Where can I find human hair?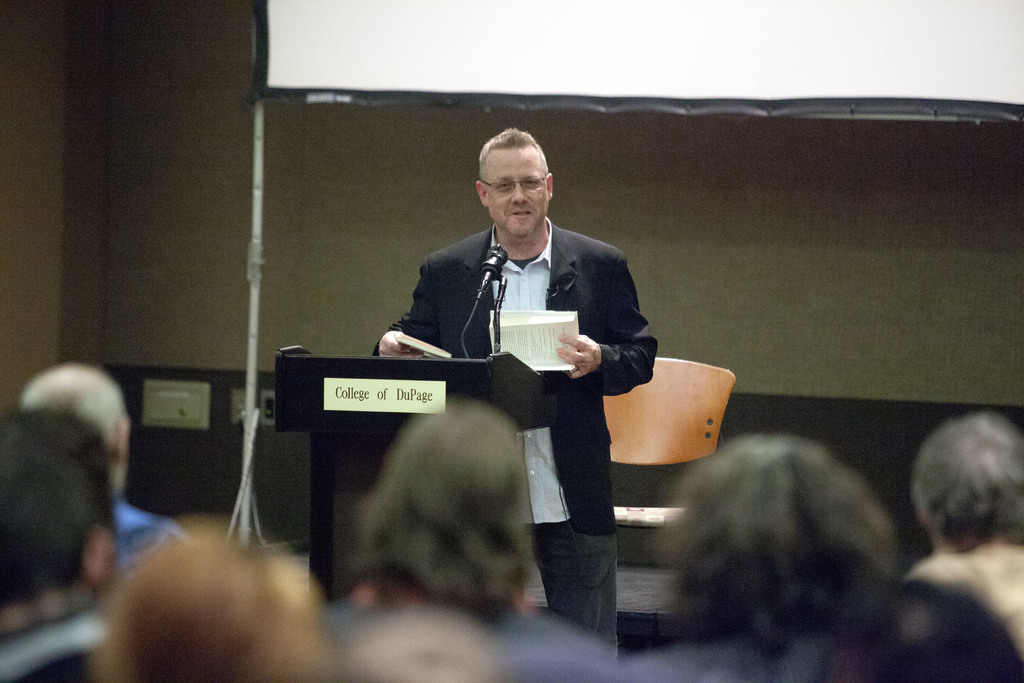
You can find it at [x1=481, y1=126, x2=550, y2=189].
